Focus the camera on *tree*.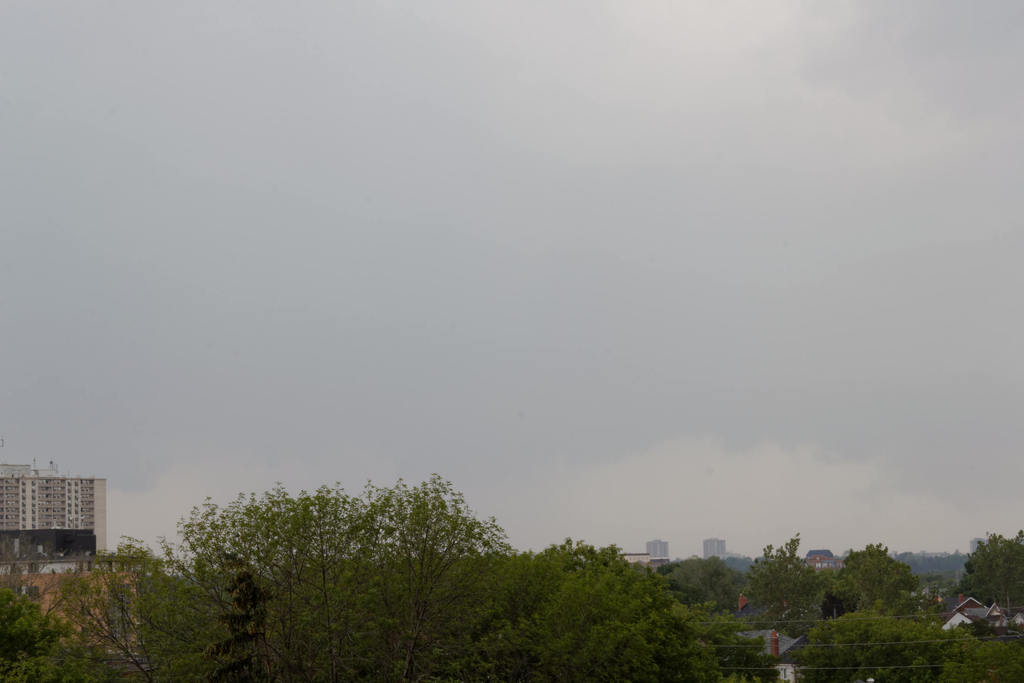
Focus region: box(948, 522, 1023, 614).
